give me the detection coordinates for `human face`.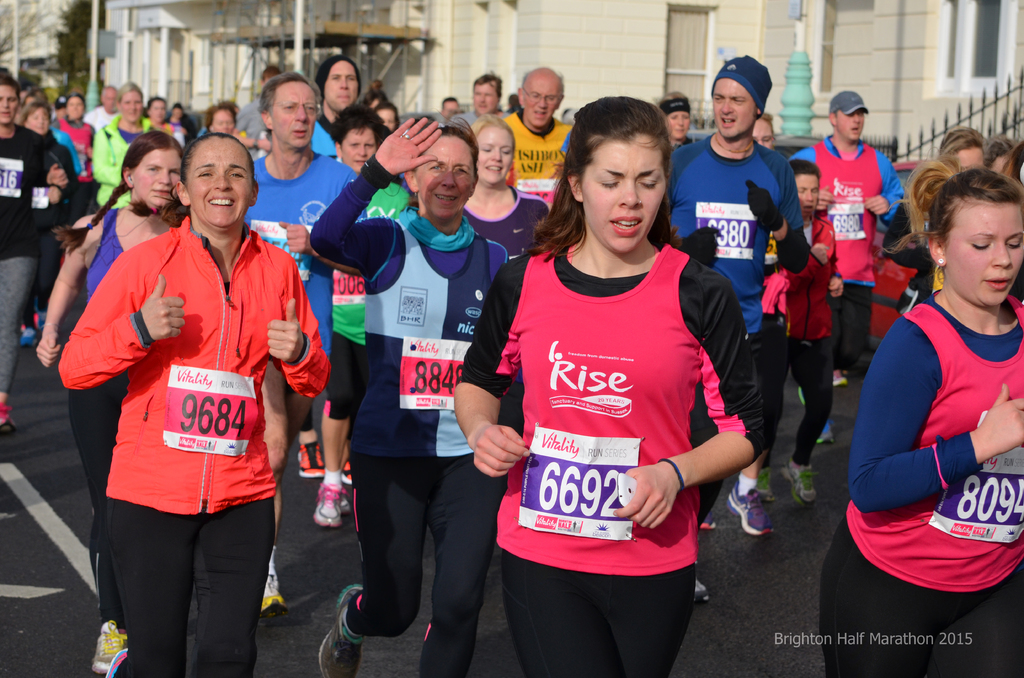
crop(525, 75, 559, 134).
